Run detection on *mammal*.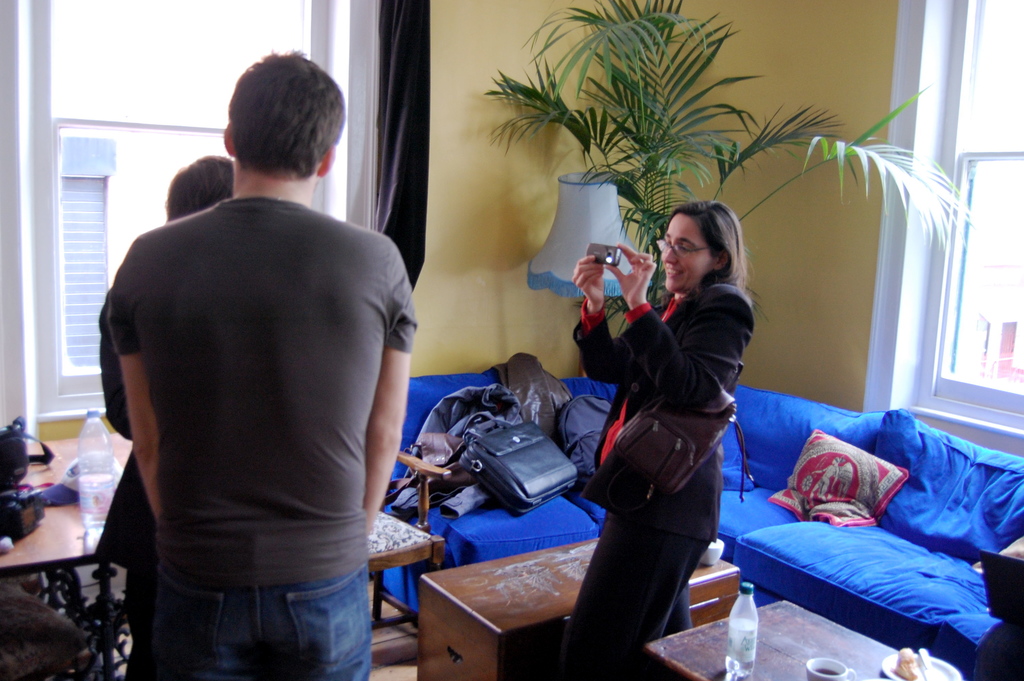
Result: {"left": 92, "top": 152, "right": 237, "bottom": 678}.
